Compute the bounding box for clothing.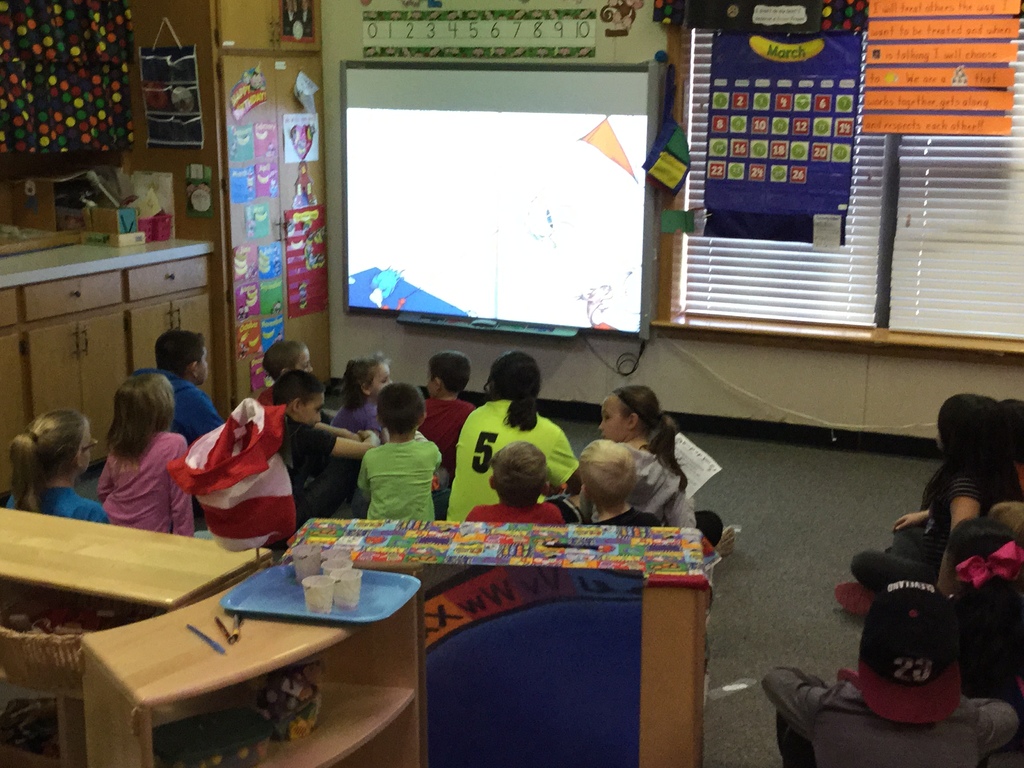
(x1=298, y1=8, x2=314, y2=37).
